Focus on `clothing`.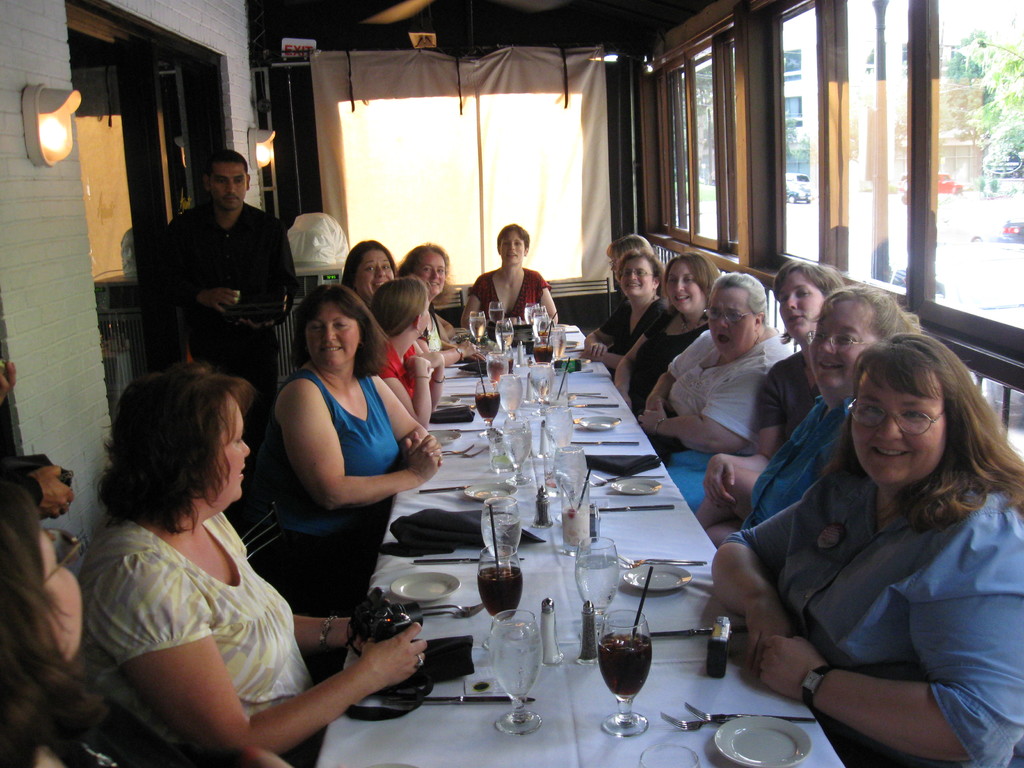
Focused at l=662, t=328, r=785, b=445.
